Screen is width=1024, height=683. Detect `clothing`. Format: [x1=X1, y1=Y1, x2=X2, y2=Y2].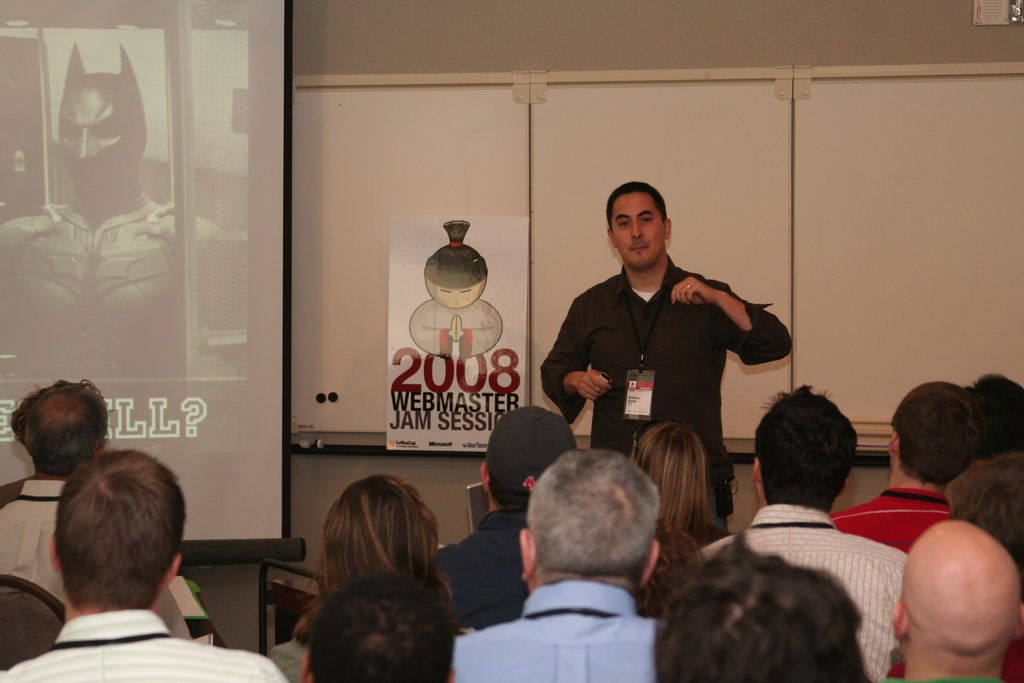
[x1=695, y1=506, x2=906, y2=682].
